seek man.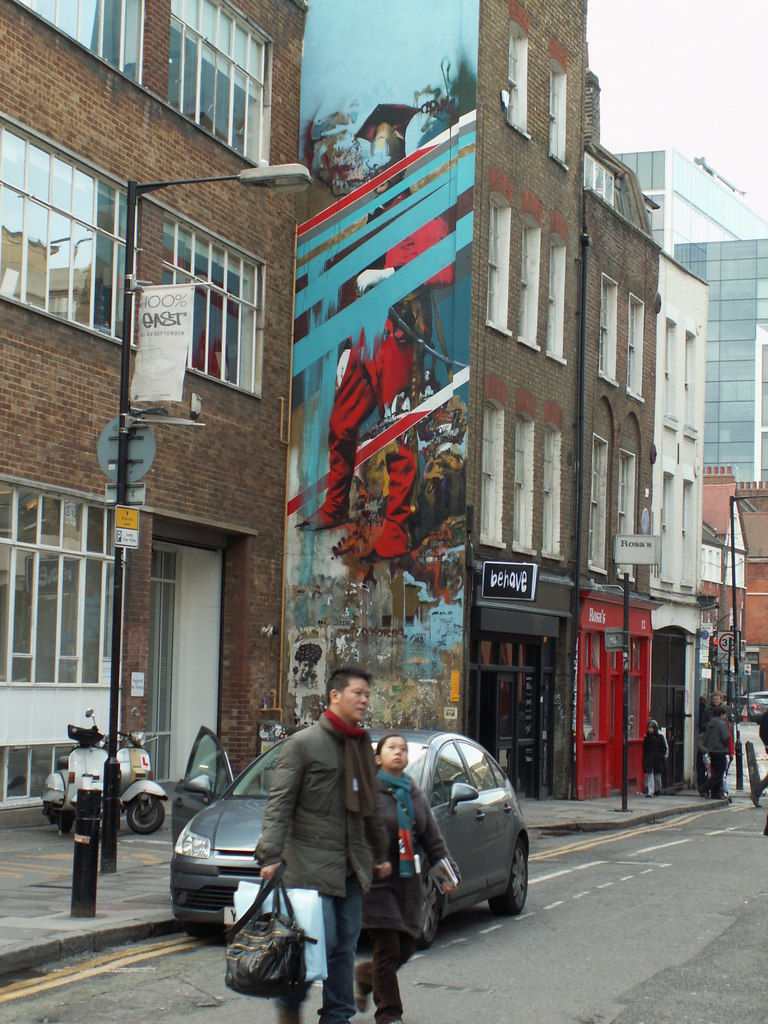
<region>255, 673, 399, 1023</region>.
